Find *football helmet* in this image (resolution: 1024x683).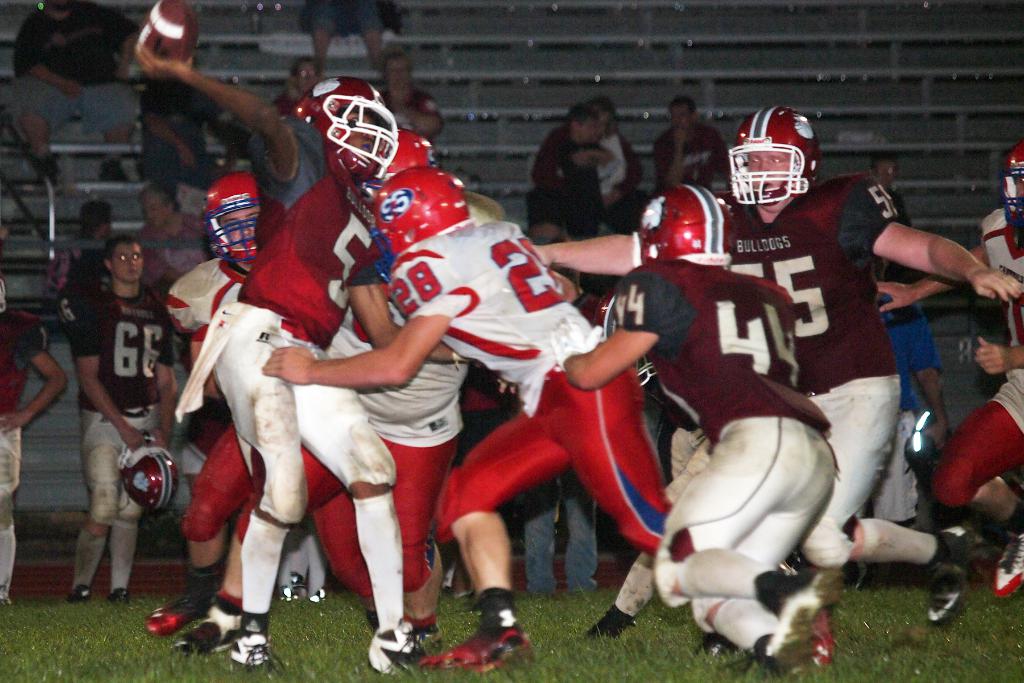
(x1=199, y1=176, x2=268, y2=266).
